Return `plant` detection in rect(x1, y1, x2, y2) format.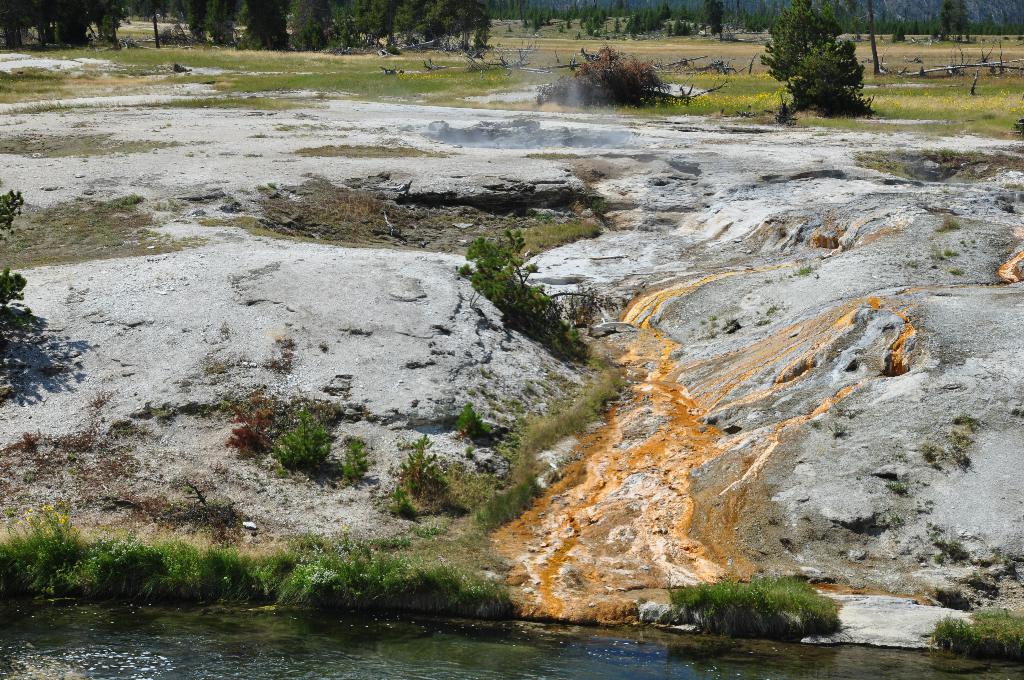
rect(1002, 552, 1014, 563).
